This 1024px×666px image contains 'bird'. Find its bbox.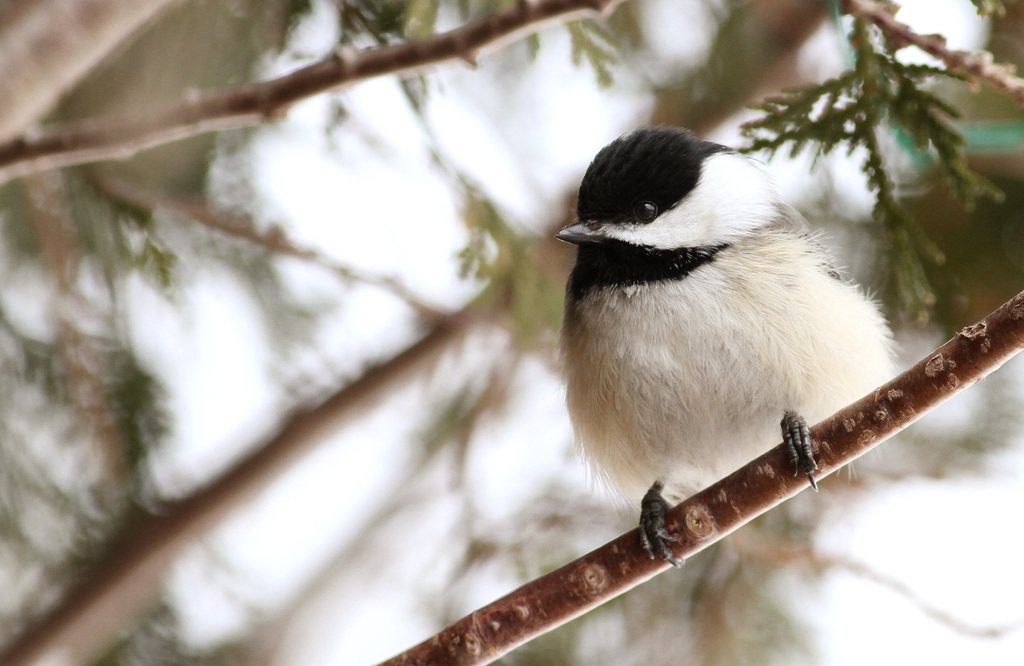
x1=551 y1=134 x2=911 y2=573.
